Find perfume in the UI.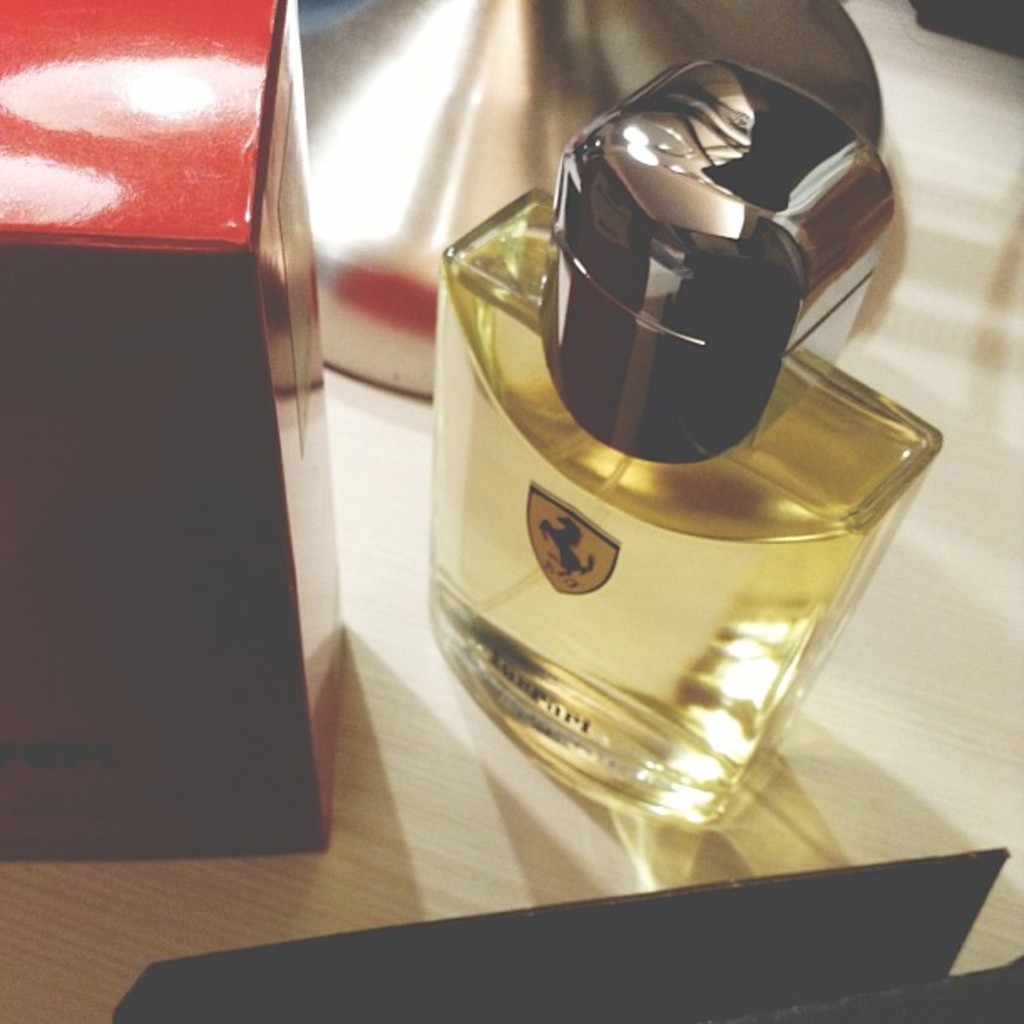
UI element at 438,59,947,838.
